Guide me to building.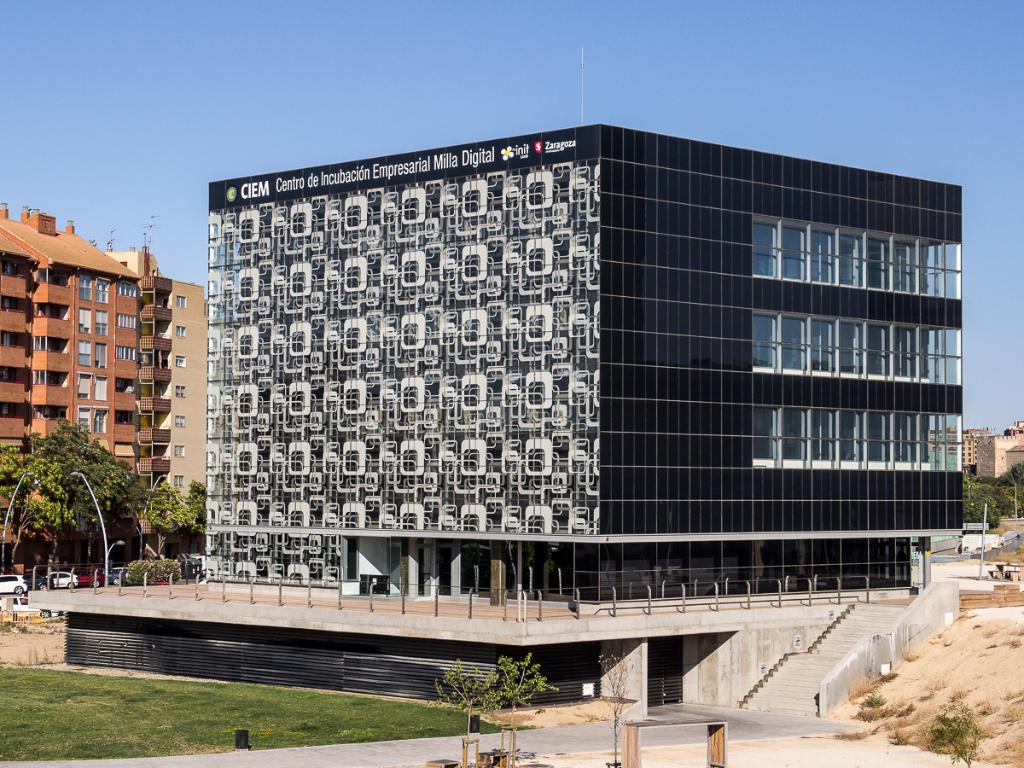
Guidance: (x1=0, y1=200, x2=171, y2=561).
